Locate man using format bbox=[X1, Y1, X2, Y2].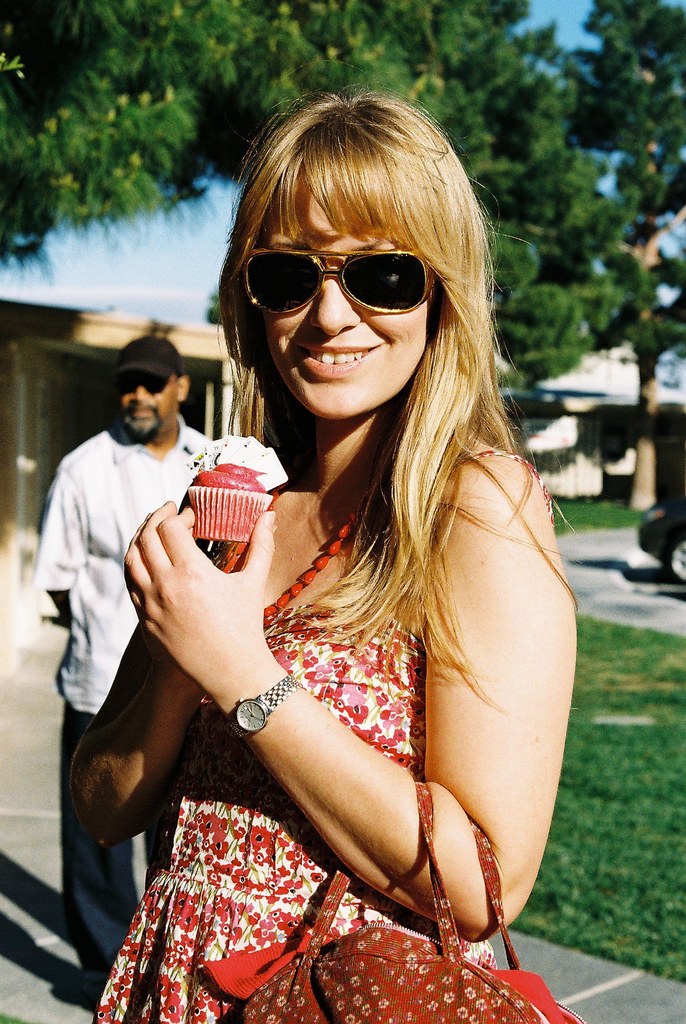
bbox=[31, 344, 221, 1005].
